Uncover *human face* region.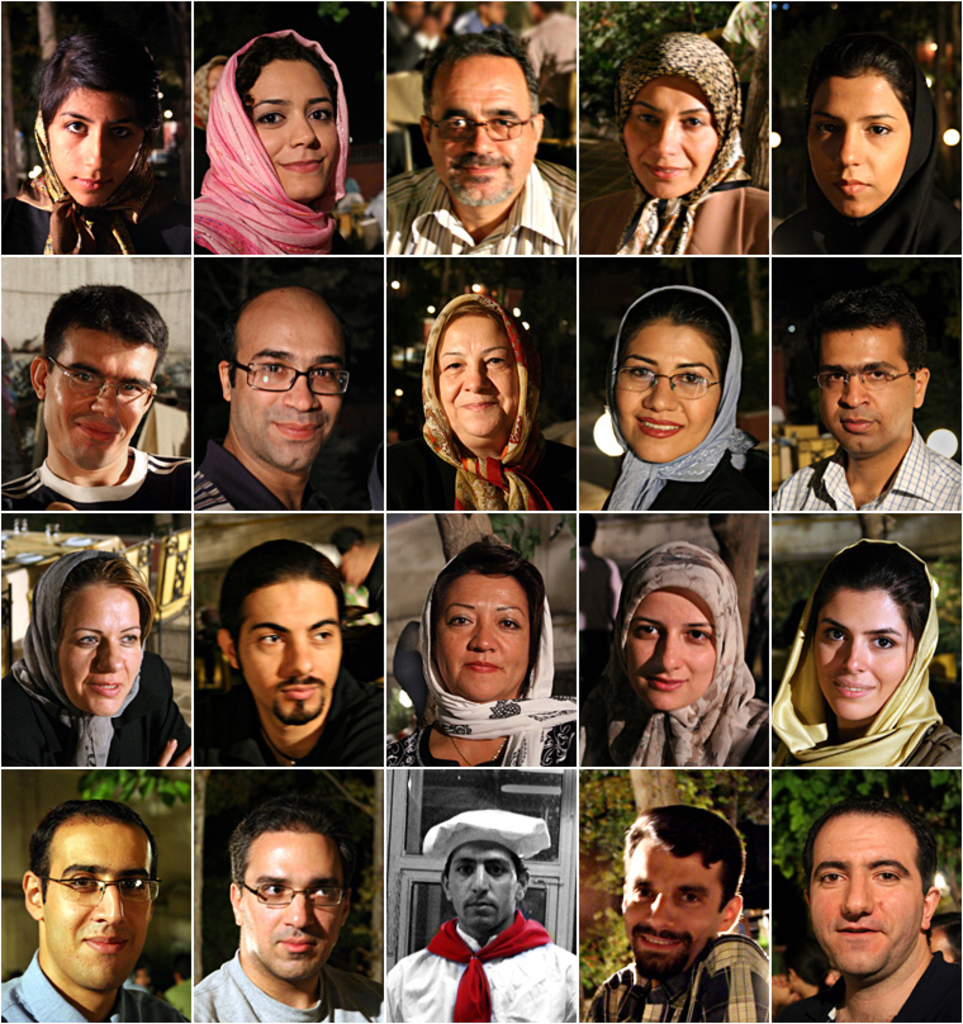
Uncovered: (x1=431, y1=574, x2=536, y2=701).
